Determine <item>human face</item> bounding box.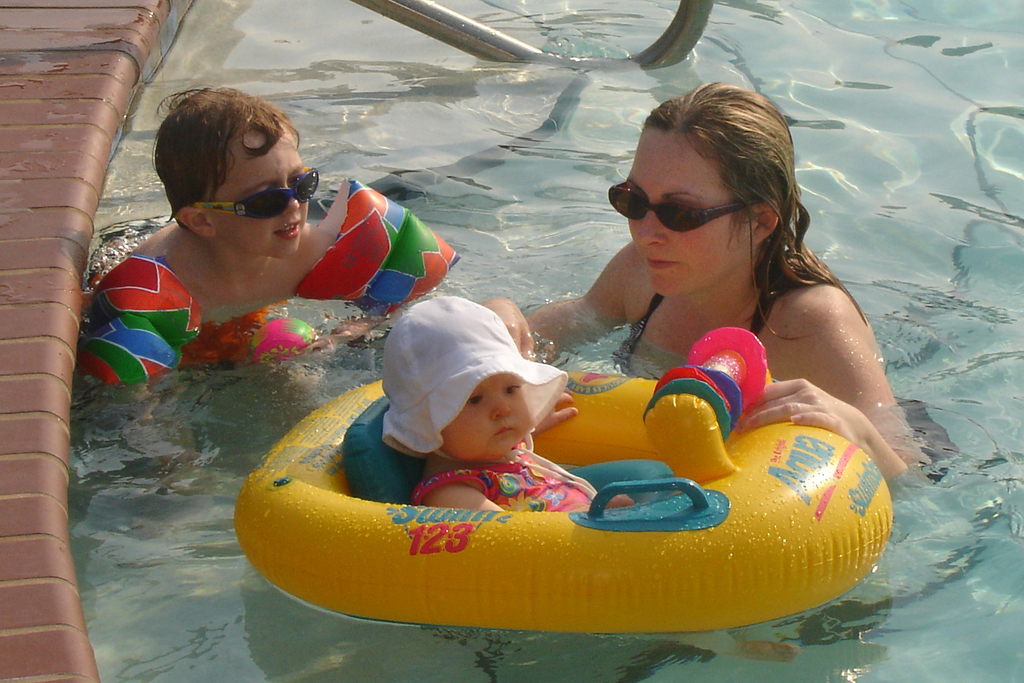
Determined: (623, 125, 756, 292).
